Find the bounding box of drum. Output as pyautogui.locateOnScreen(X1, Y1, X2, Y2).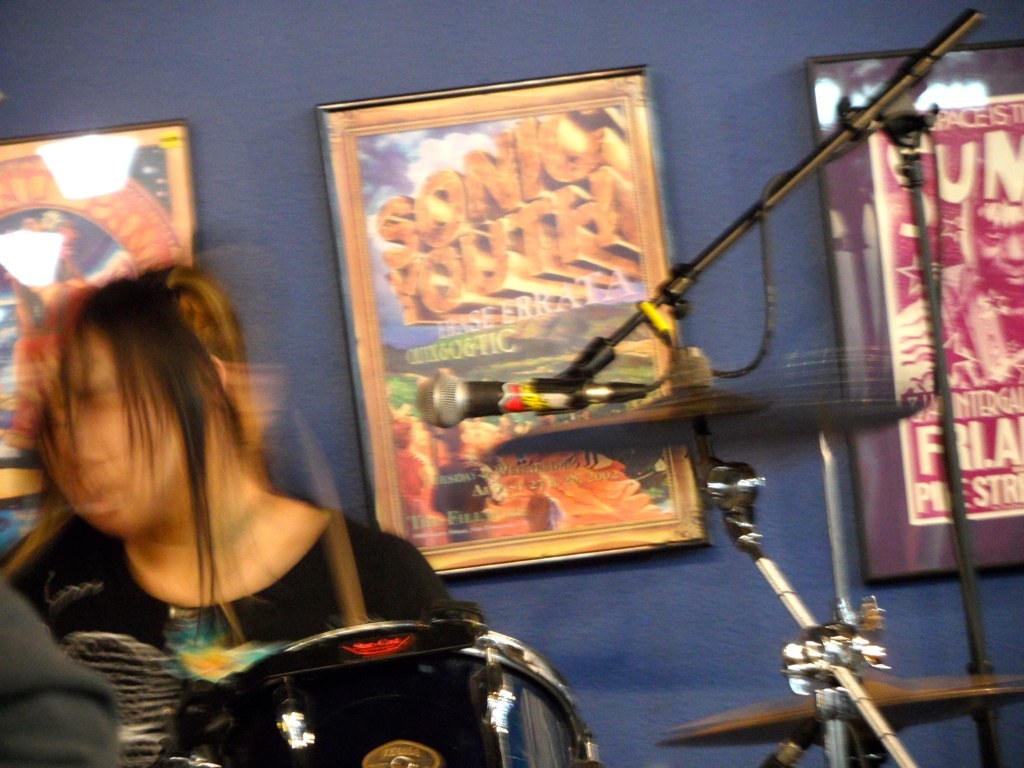
pyautogui.locateOnScreen(206, 619, 590, 767).
